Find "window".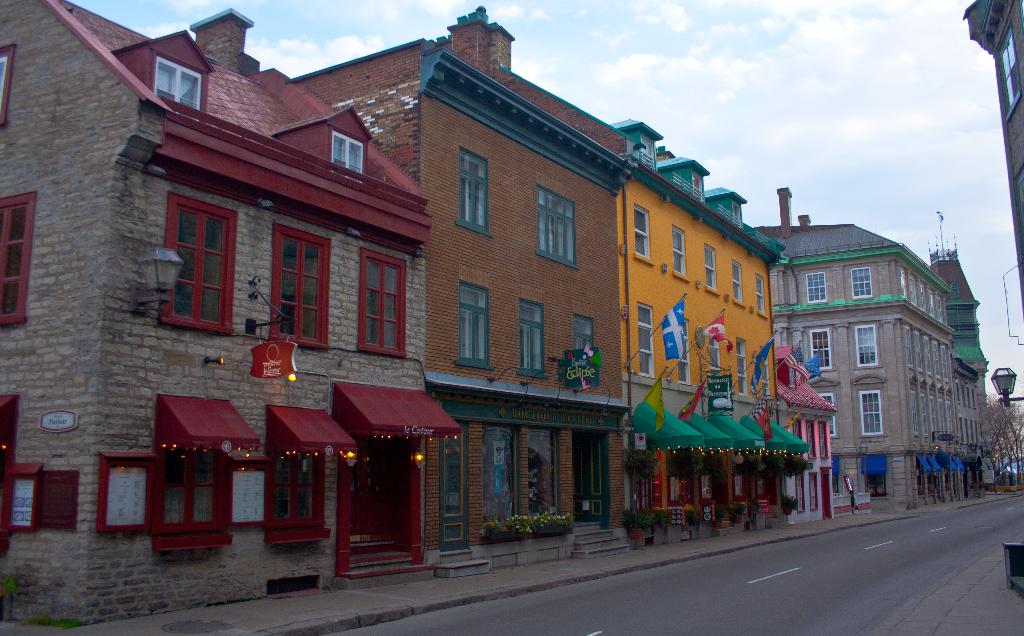
box(855, 322, 879, 367).
